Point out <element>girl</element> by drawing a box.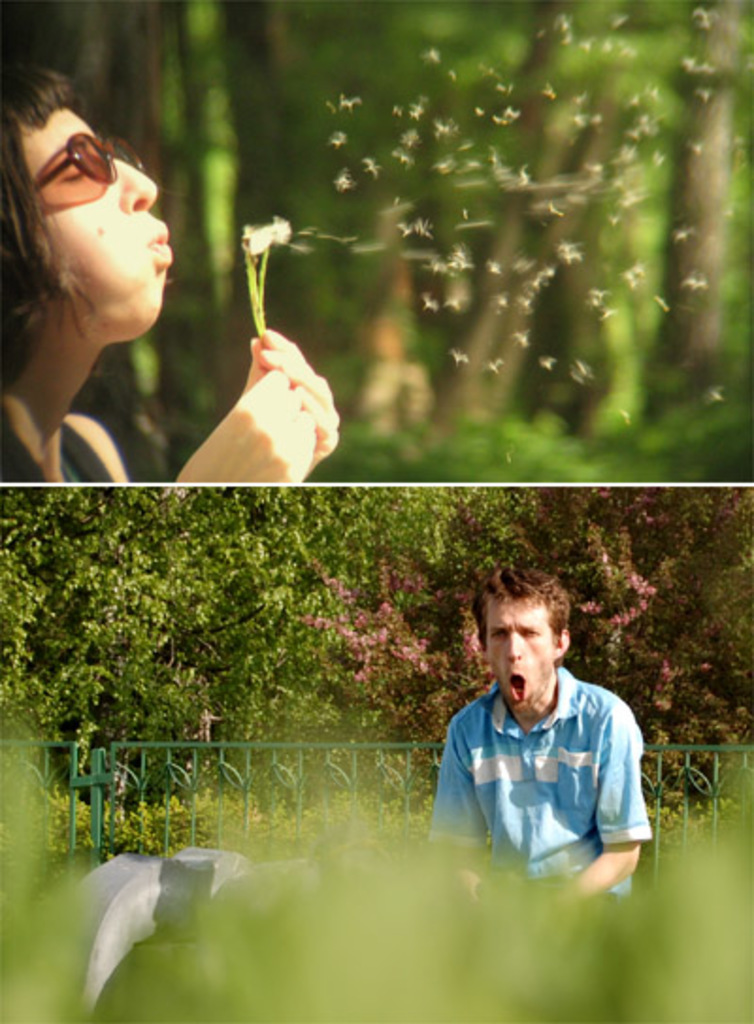
bbox=(0, 64, 343, 481).
